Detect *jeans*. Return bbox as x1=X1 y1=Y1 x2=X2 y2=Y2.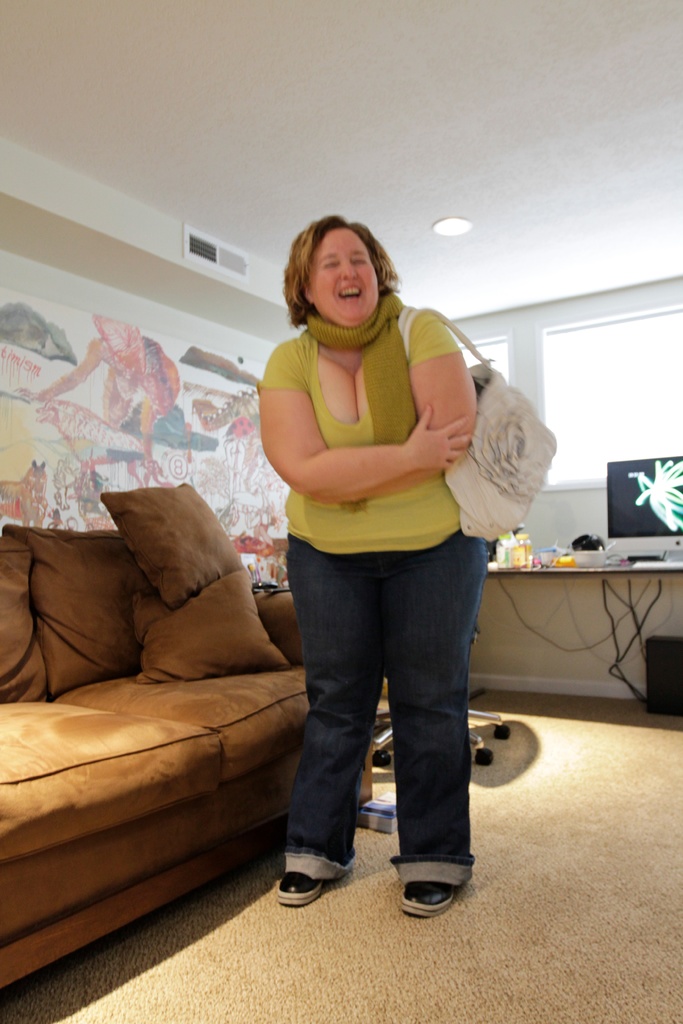
x1=268 y1=527 x2=506 y2=904.
